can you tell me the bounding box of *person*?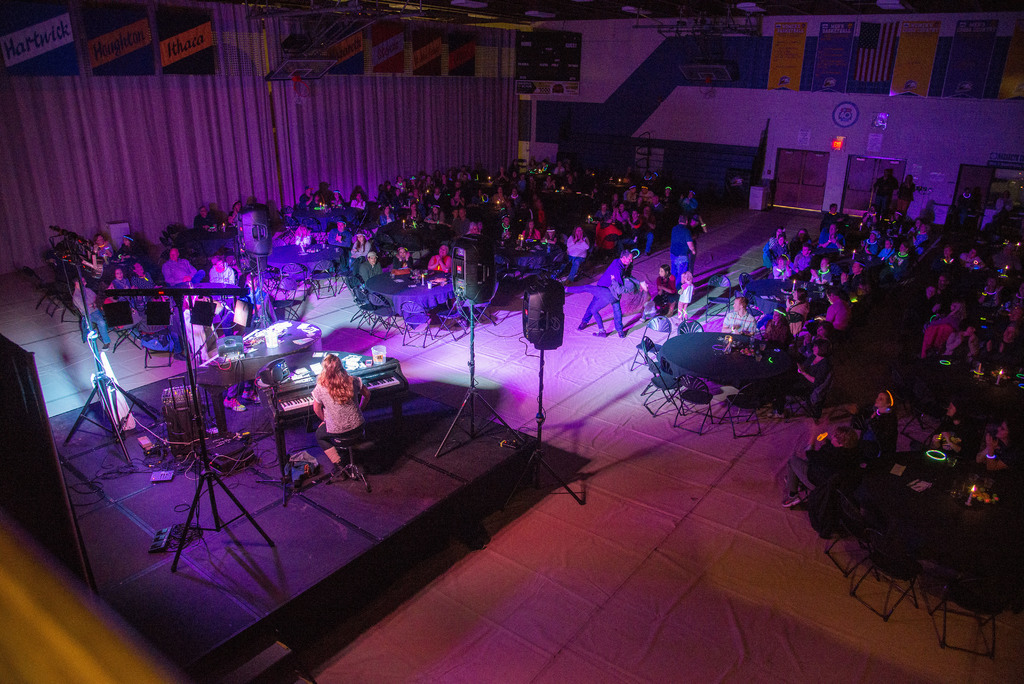
select_region(906, 218, 925, 242).
